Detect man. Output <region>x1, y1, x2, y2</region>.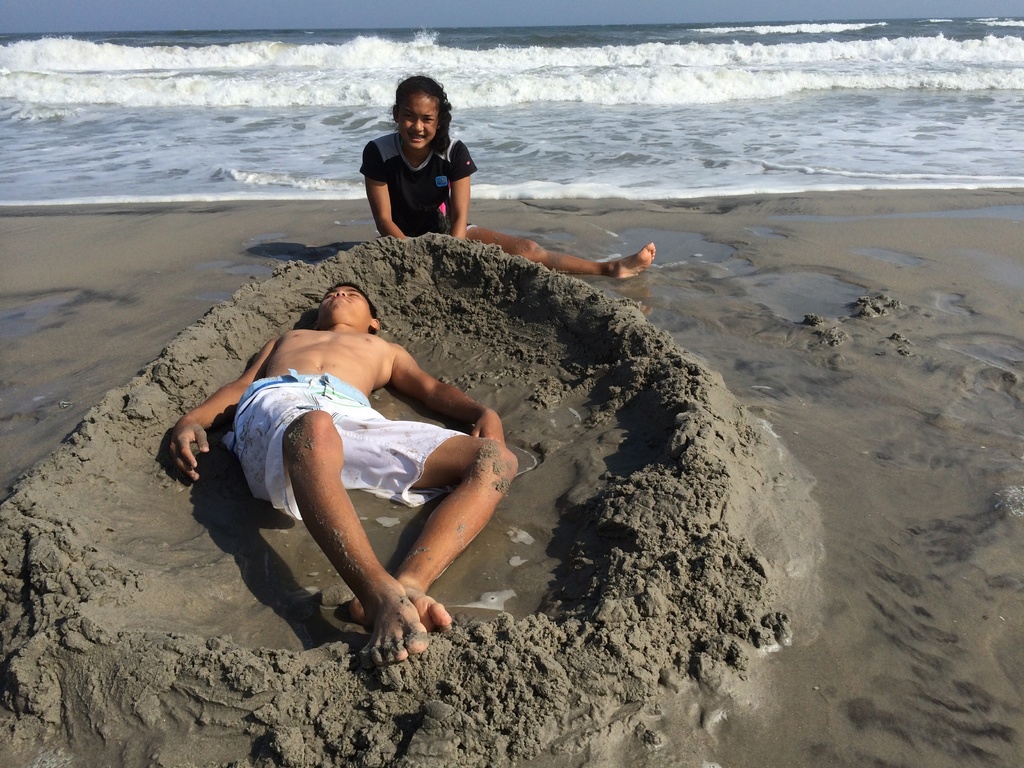
<region>168, 269, 522, 682</region>.
